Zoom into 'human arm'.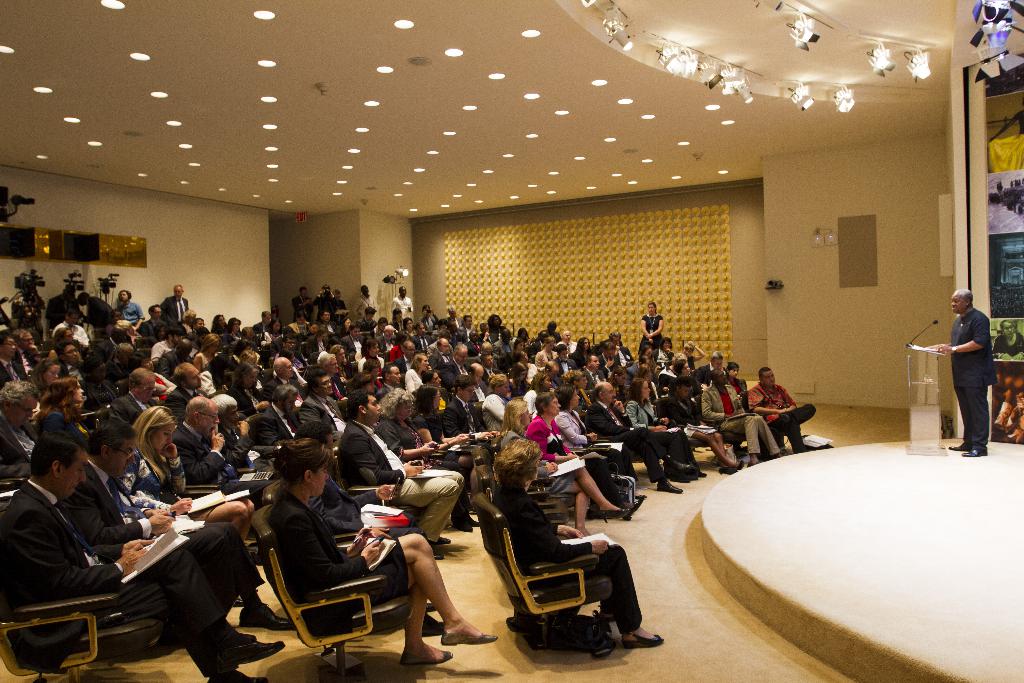
Zoom target: 178:447:222:487.
